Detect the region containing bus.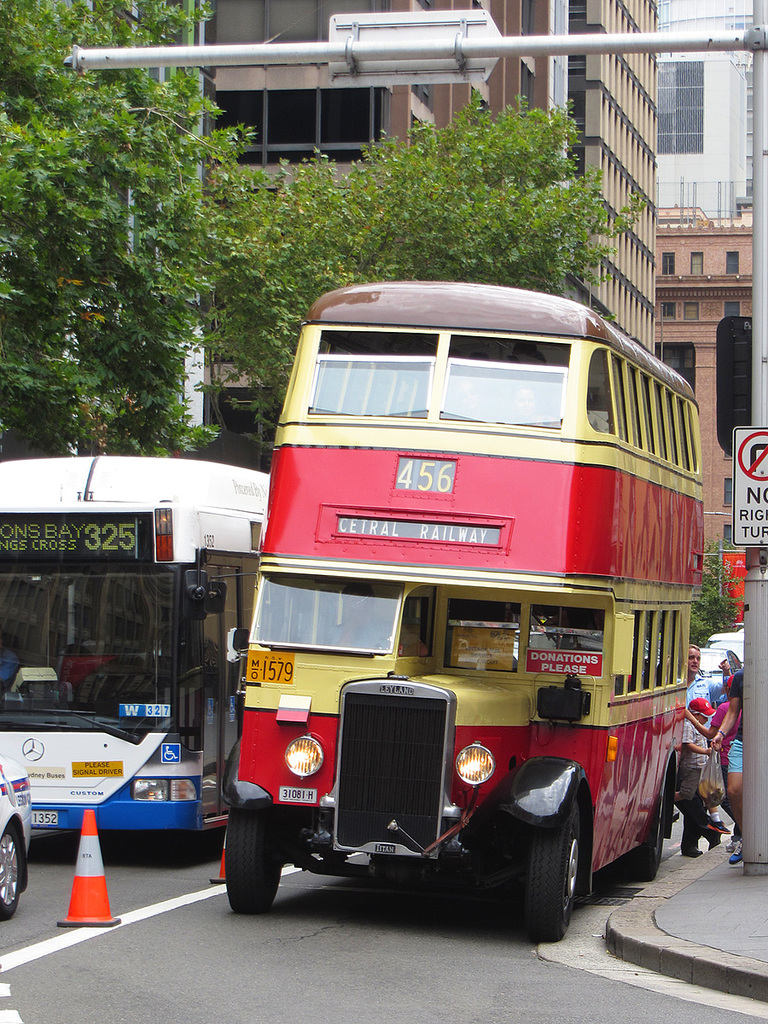
[0,454,270,836].
